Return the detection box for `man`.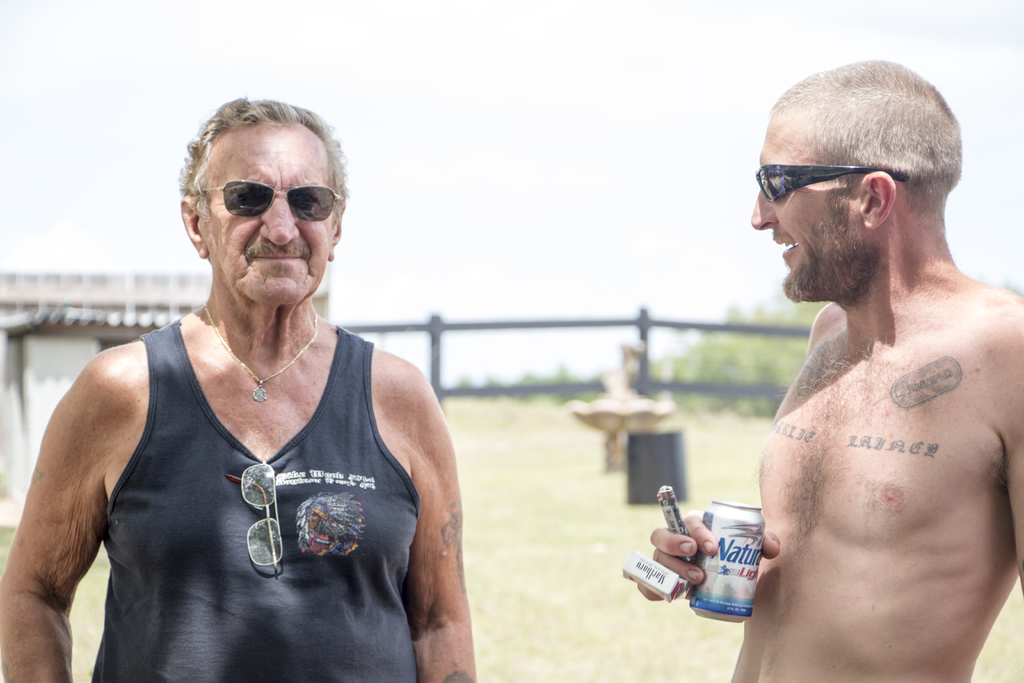
0:88:479:682.
